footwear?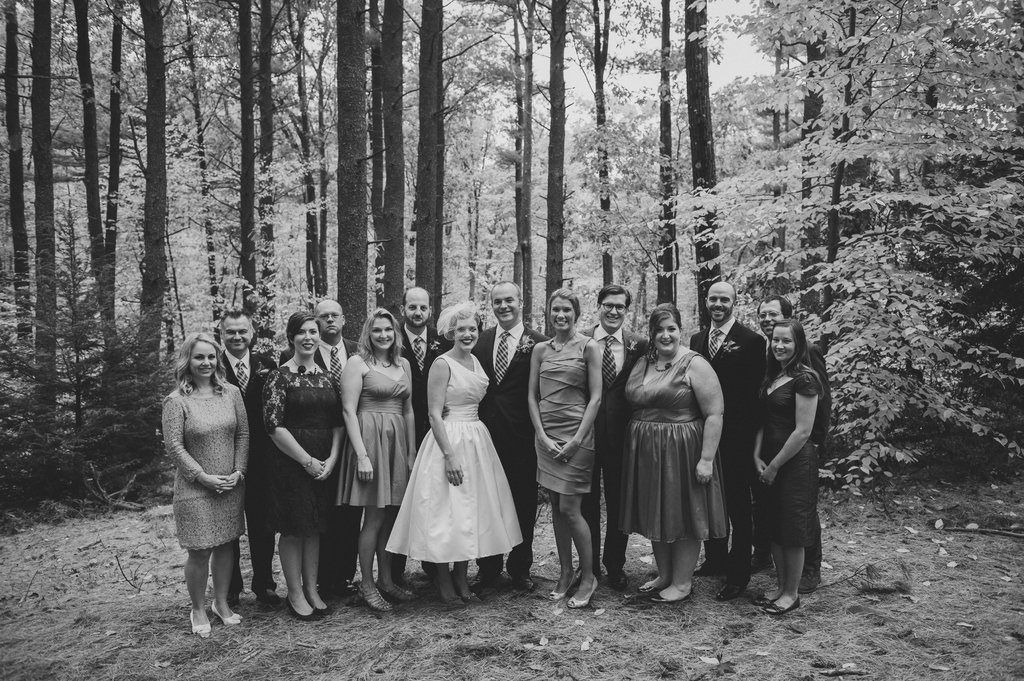
x1=374, y1=586, x2=414, y2=607
